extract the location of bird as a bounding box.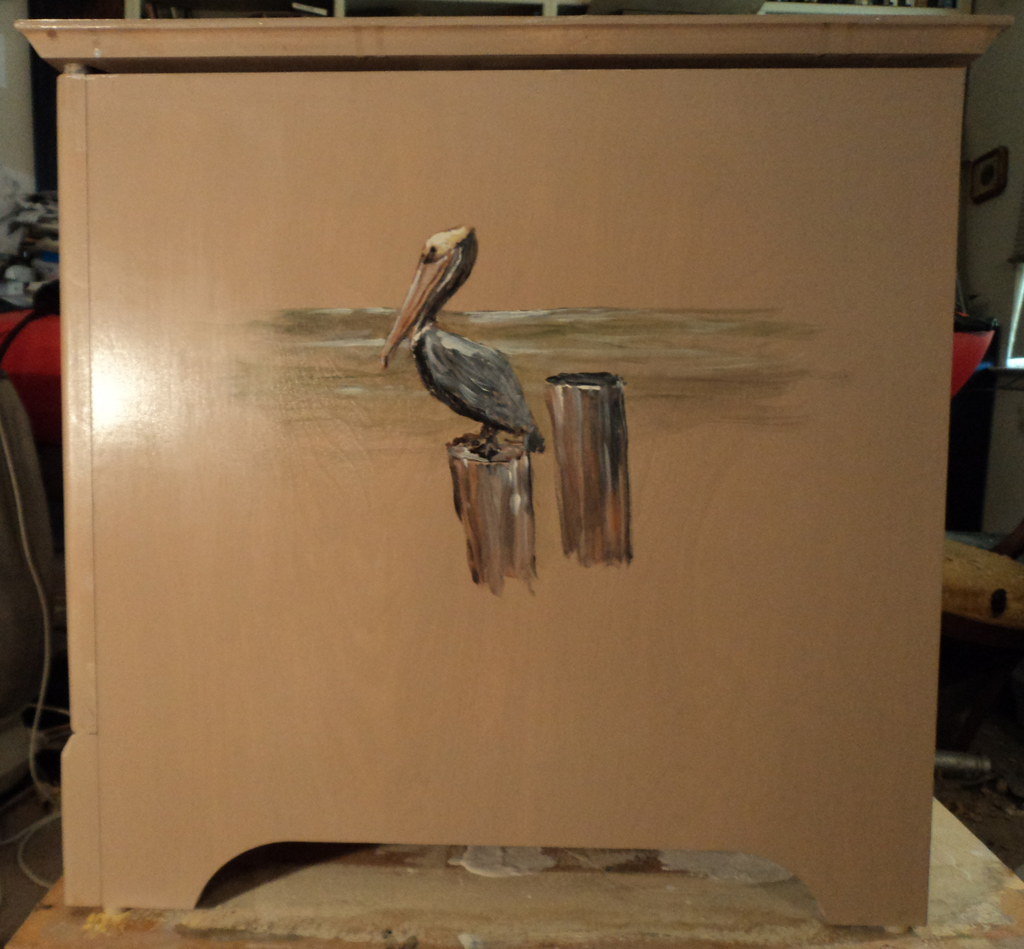
382, 227, 545, 494.
